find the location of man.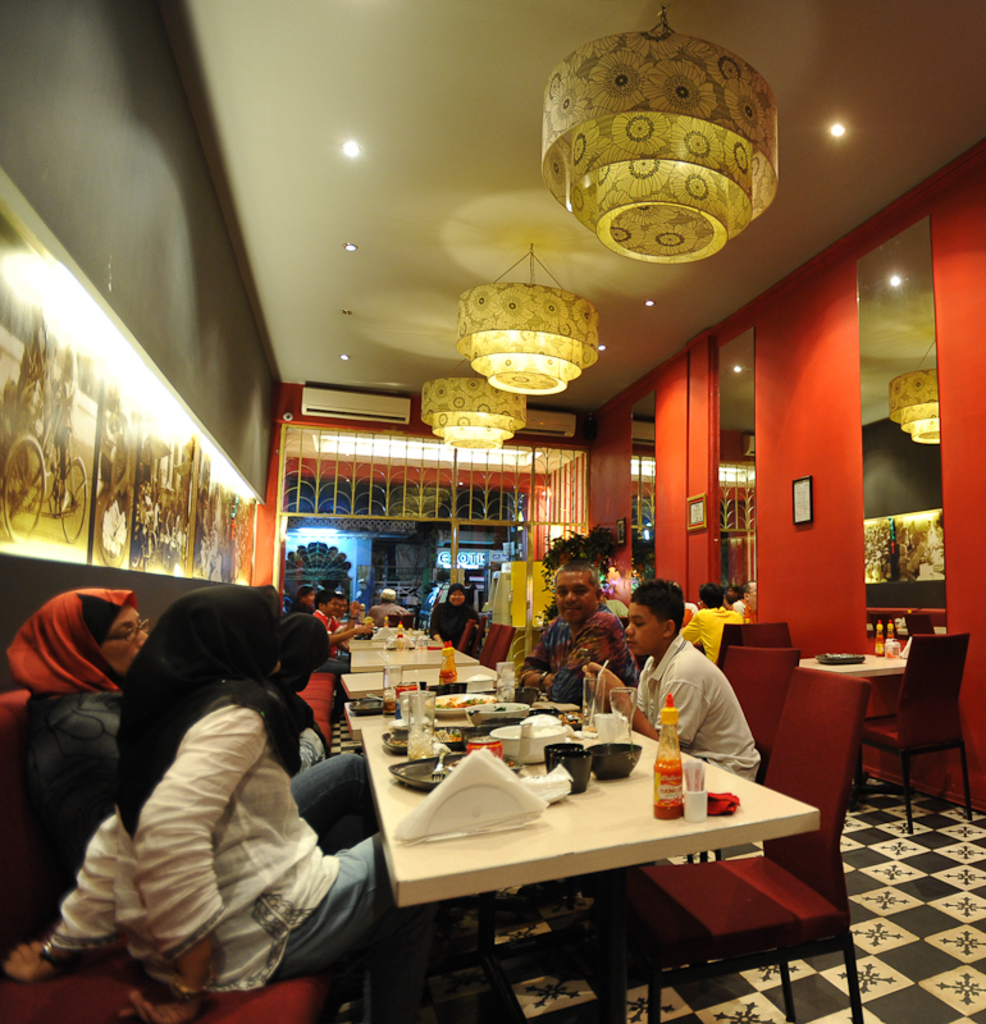
Location: locate(360, 589, 407, 621).
